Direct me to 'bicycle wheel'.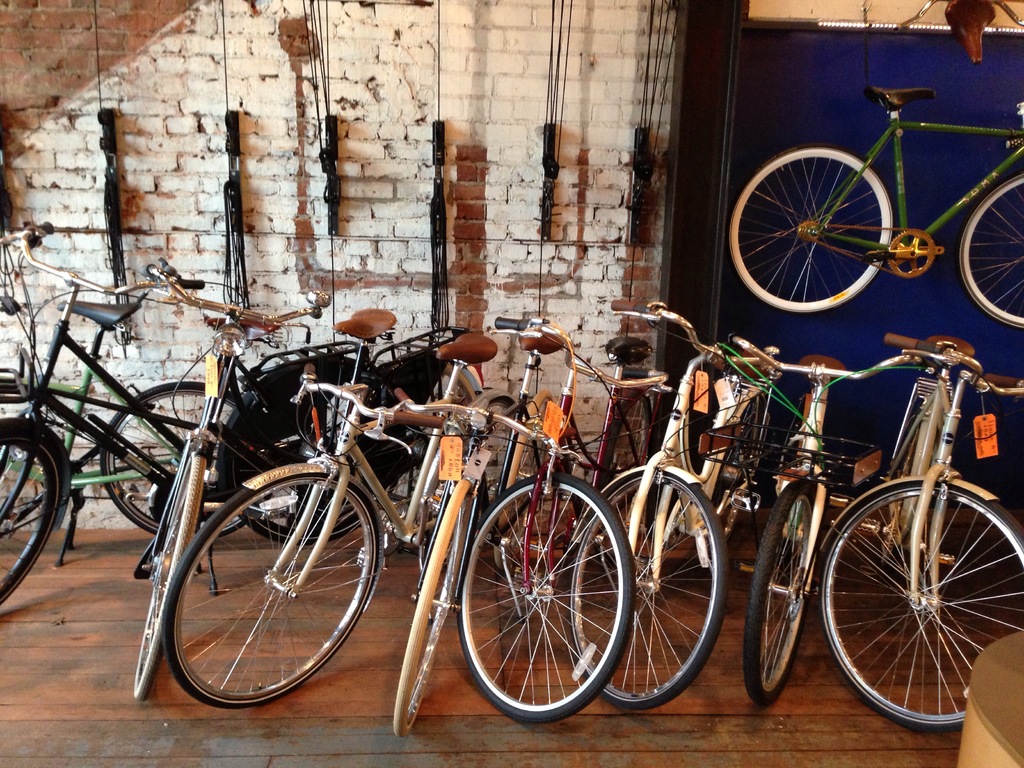
Direction: 707,395,768,572.
